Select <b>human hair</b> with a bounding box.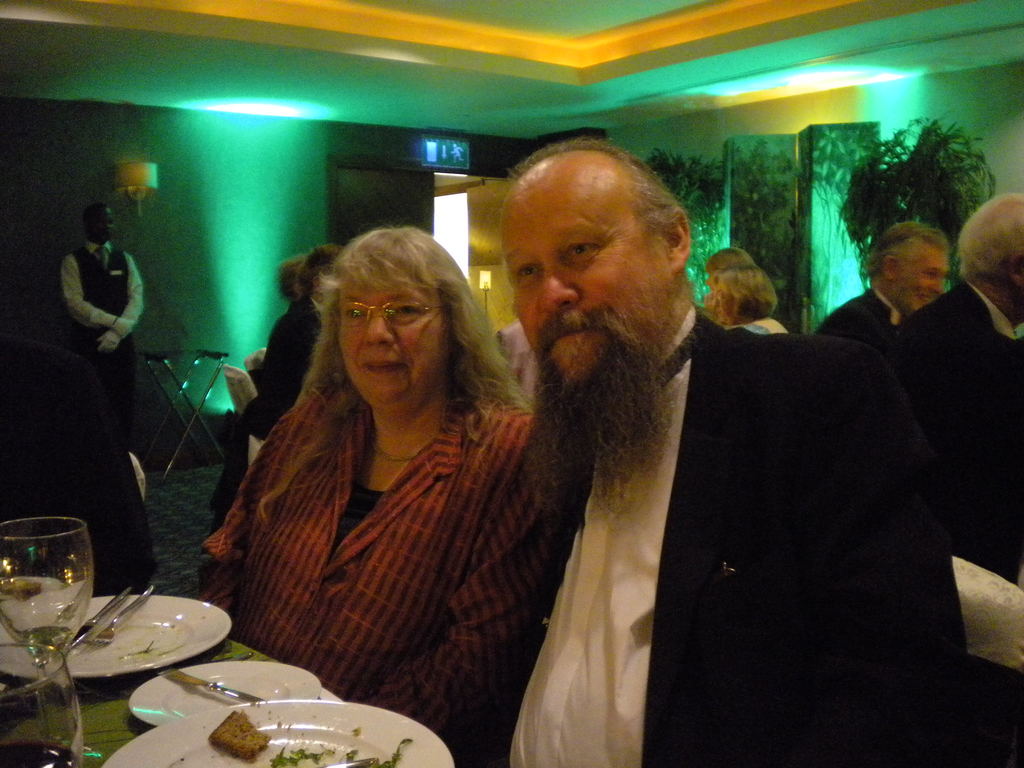
867/218/950/284.
